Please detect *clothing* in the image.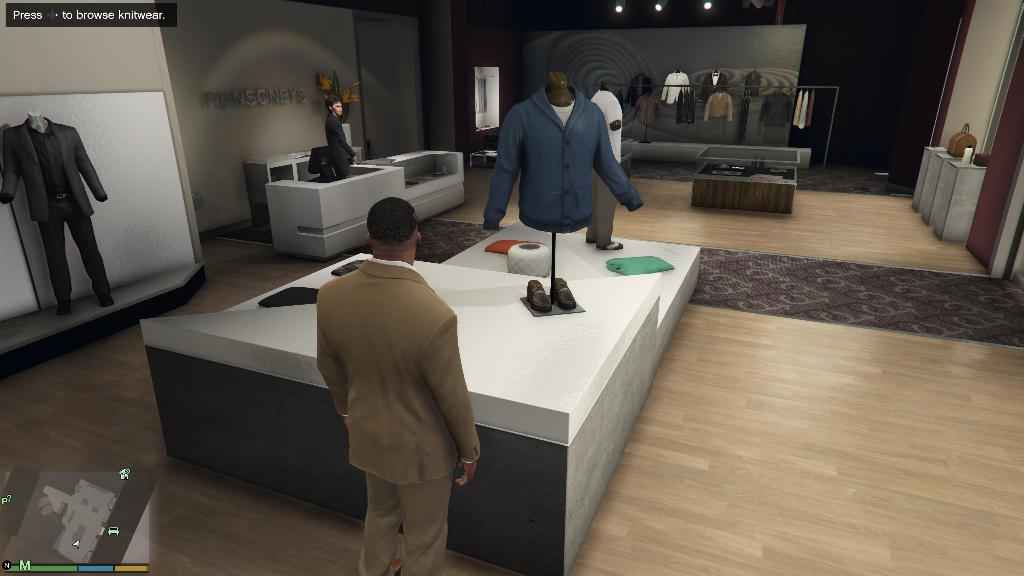
region(0, 114, 106, 304).
